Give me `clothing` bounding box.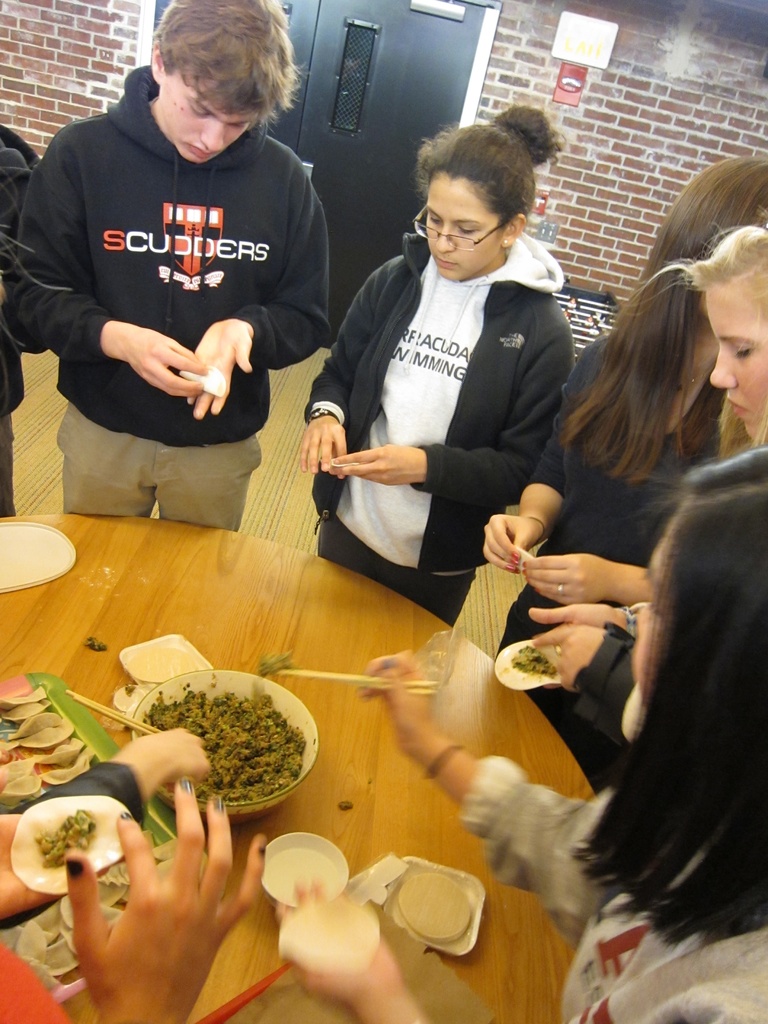
580/588/630/745.
